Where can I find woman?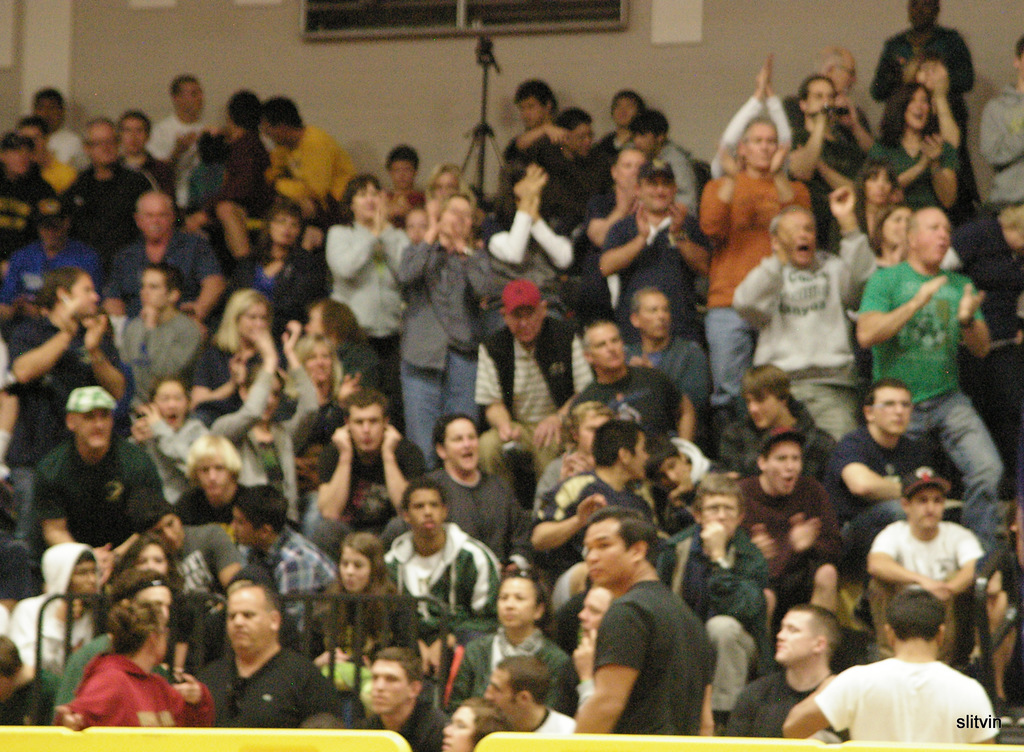
You can find it at region(223, 204, 329, 319).
